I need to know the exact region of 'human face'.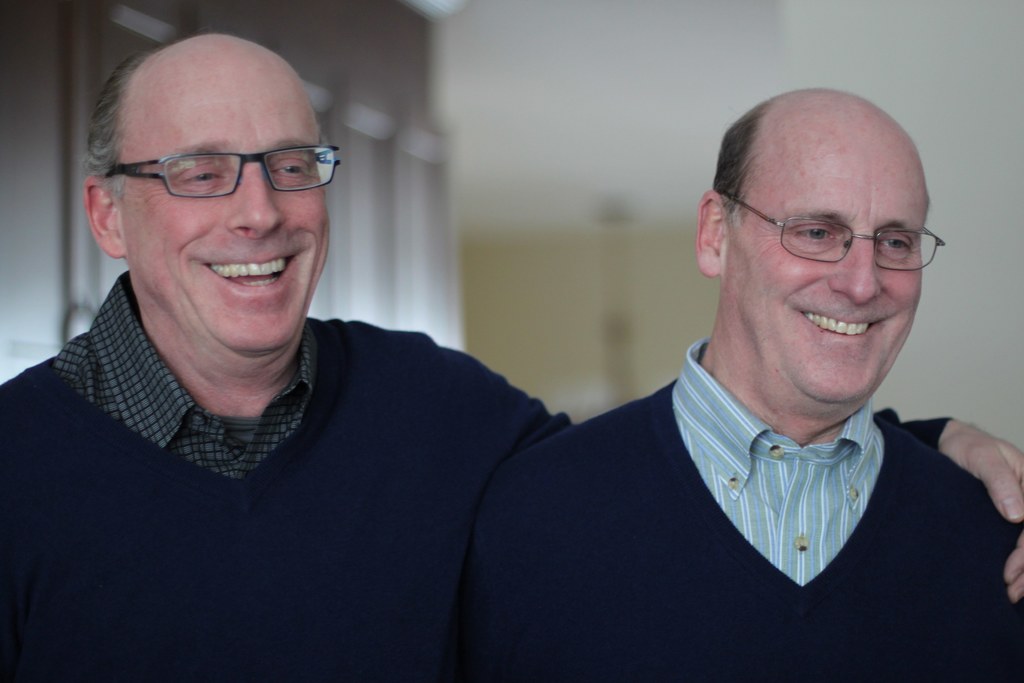
Region: x1=725, y1=126, x2=929, y2=406.
